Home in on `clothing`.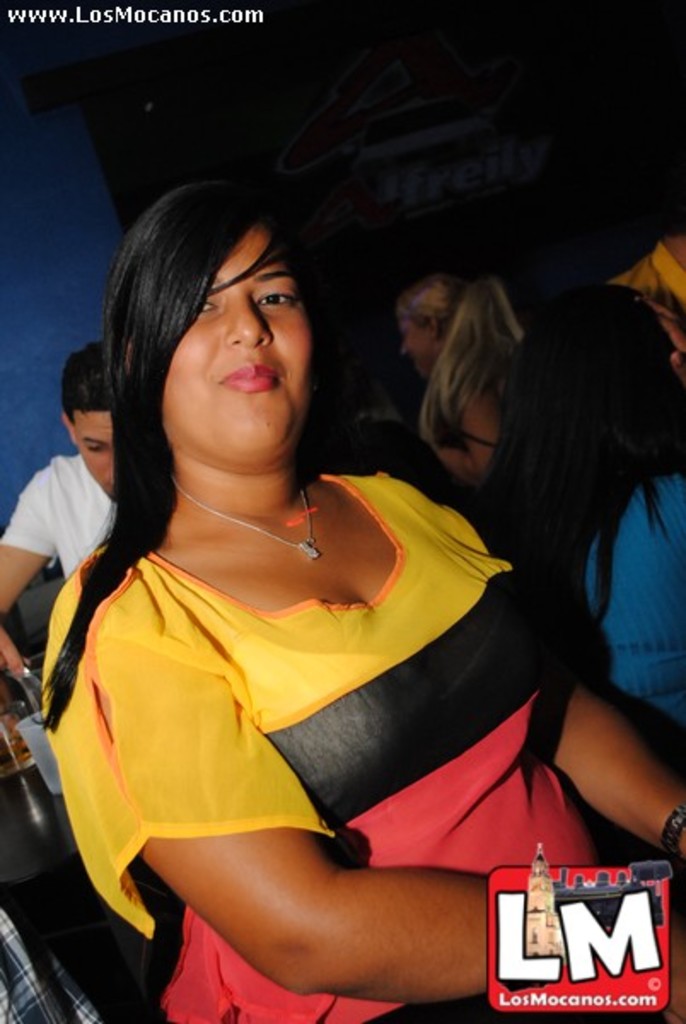
Homed in at [0, 452, 133, 582].
